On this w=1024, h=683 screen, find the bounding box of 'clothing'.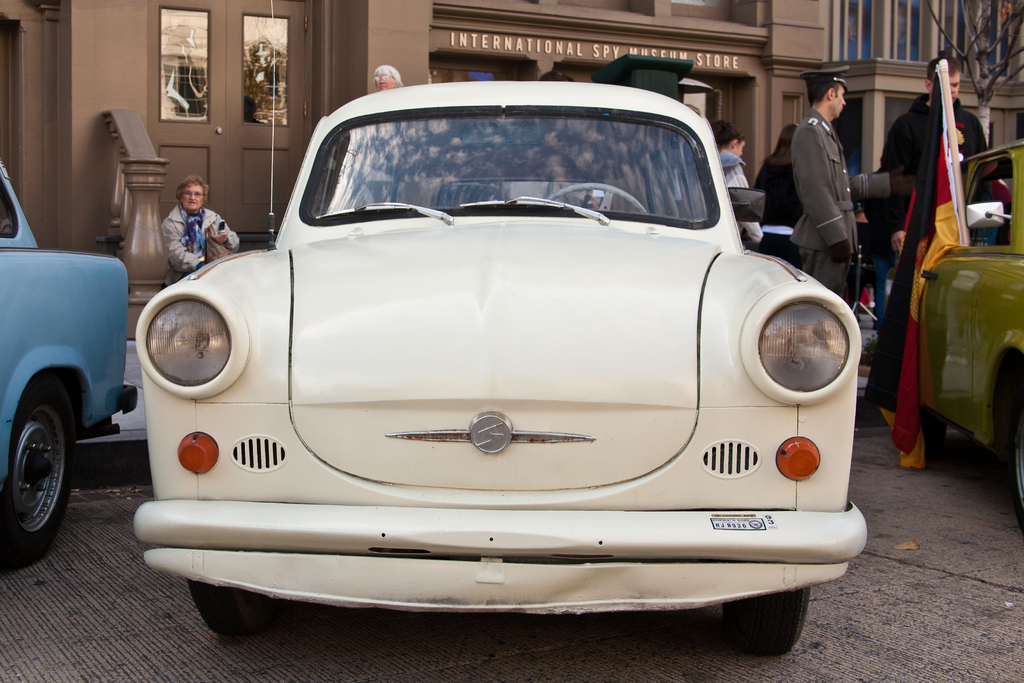
Bounding box: [left=778, top=81, right=880, bottom=279].
